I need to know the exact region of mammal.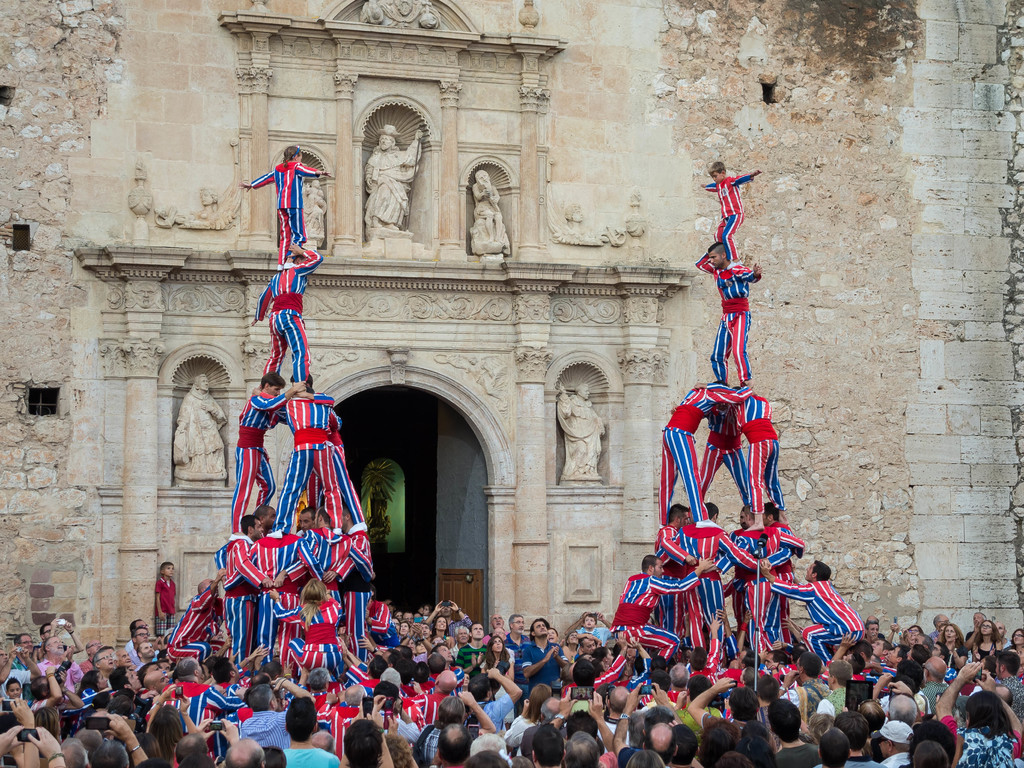
Region: 563:201:580:232.
